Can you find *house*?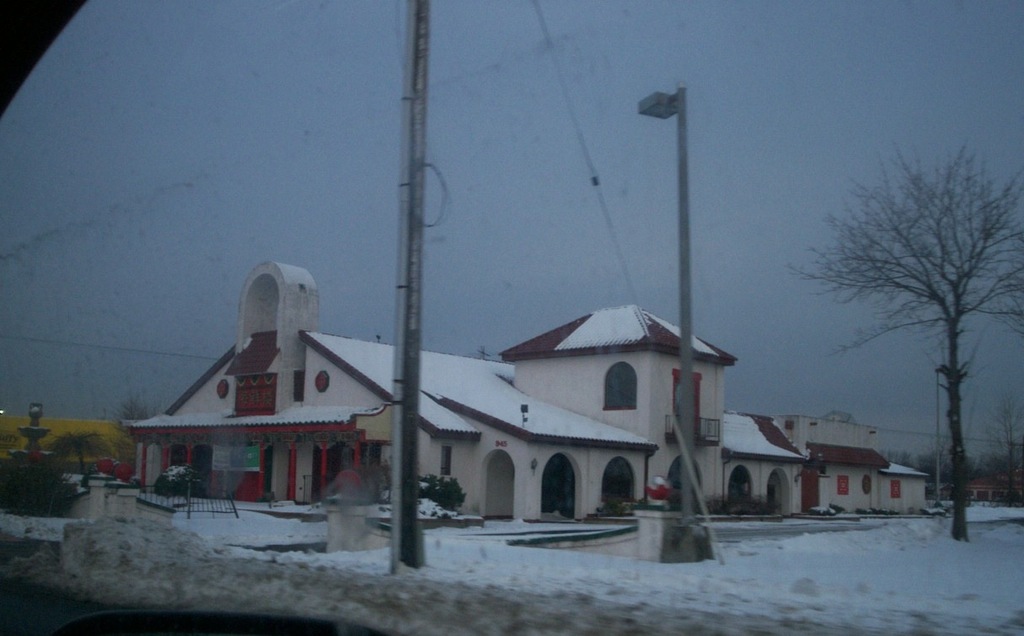
Yes, bounding box: select_region(0, 417, 141, 475).
